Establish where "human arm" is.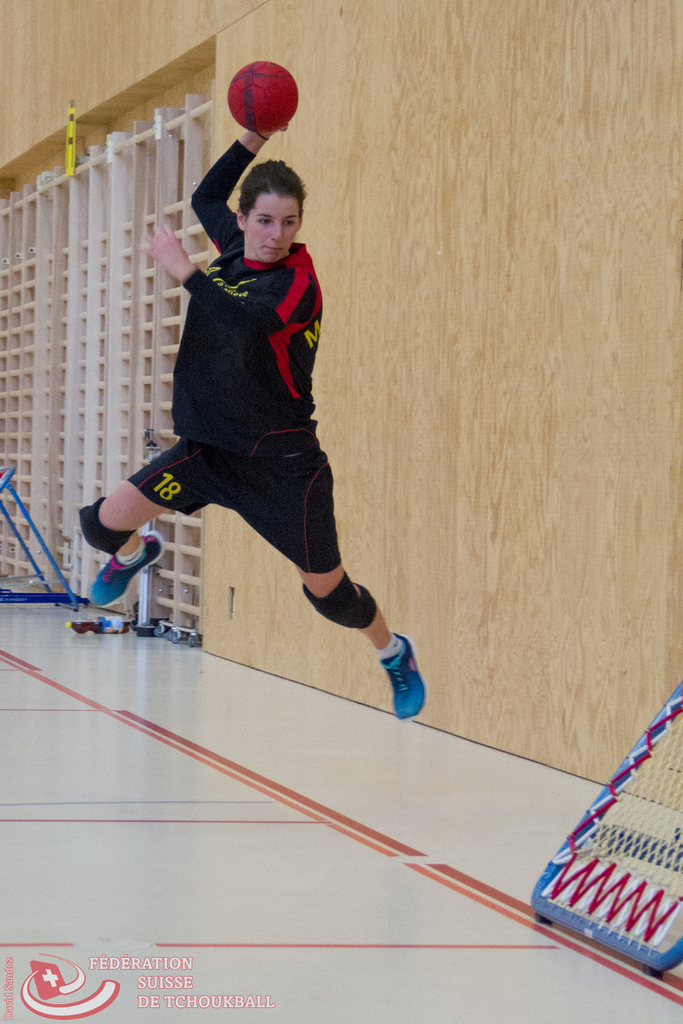
Established at l=187, t=95, r=298, b=273.
